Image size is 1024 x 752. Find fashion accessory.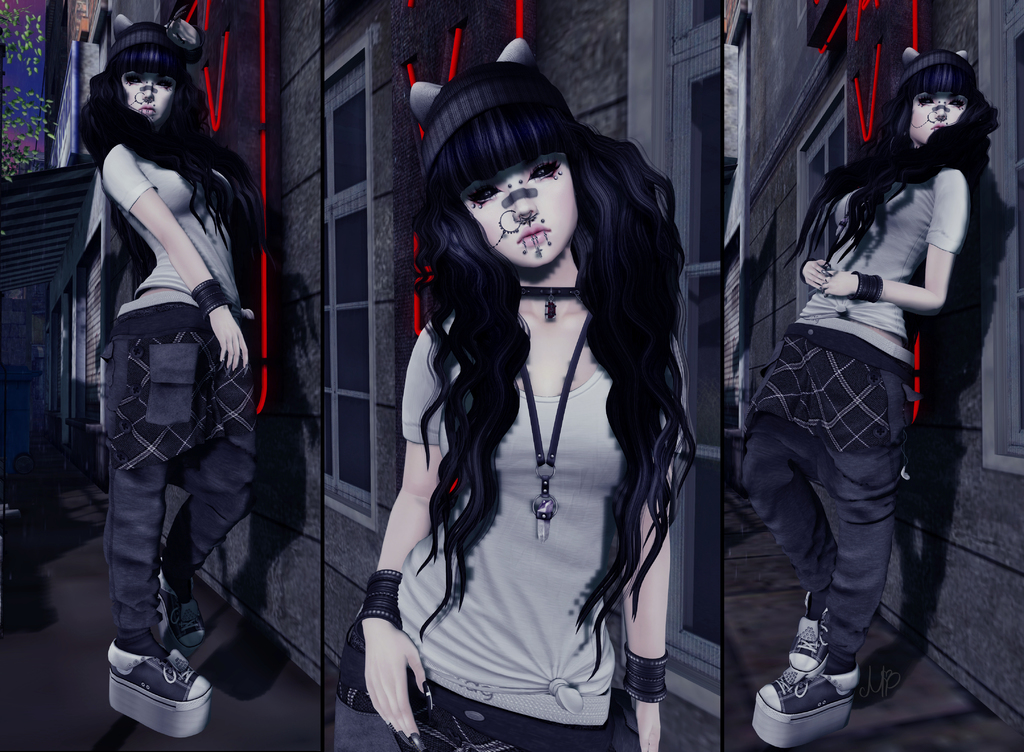
x1=530 y1=233 x2=543 y2=261.
